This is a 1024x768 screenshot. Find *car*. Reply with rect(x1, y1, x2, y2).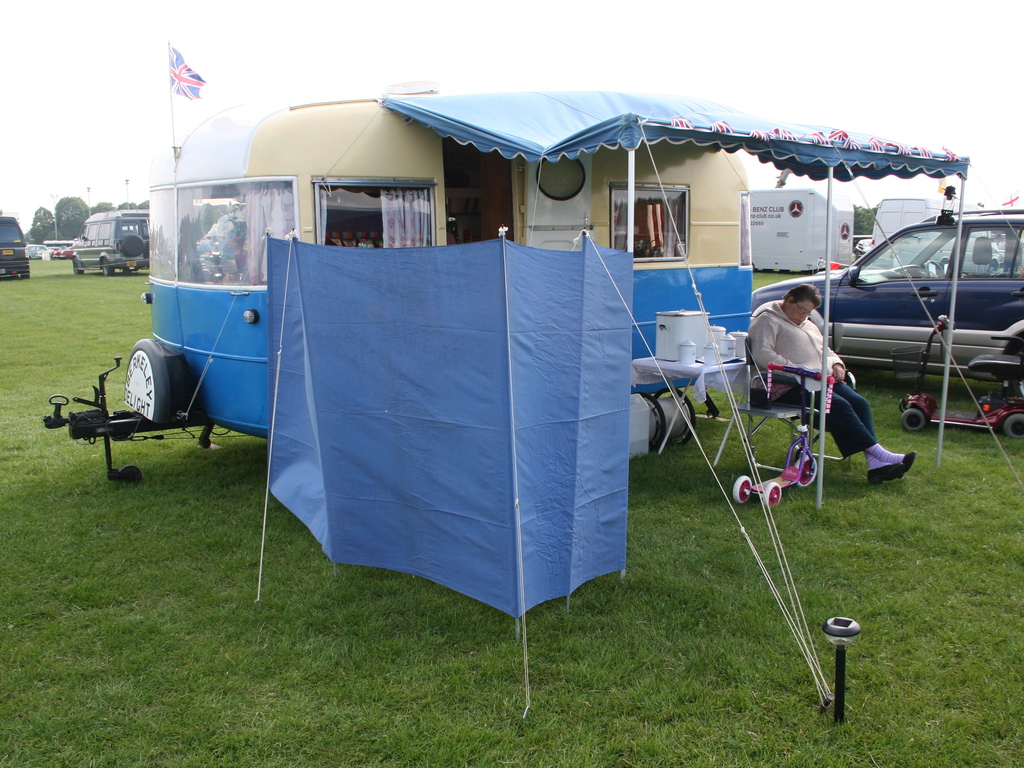
rect(749, 199, 1023, 416).
